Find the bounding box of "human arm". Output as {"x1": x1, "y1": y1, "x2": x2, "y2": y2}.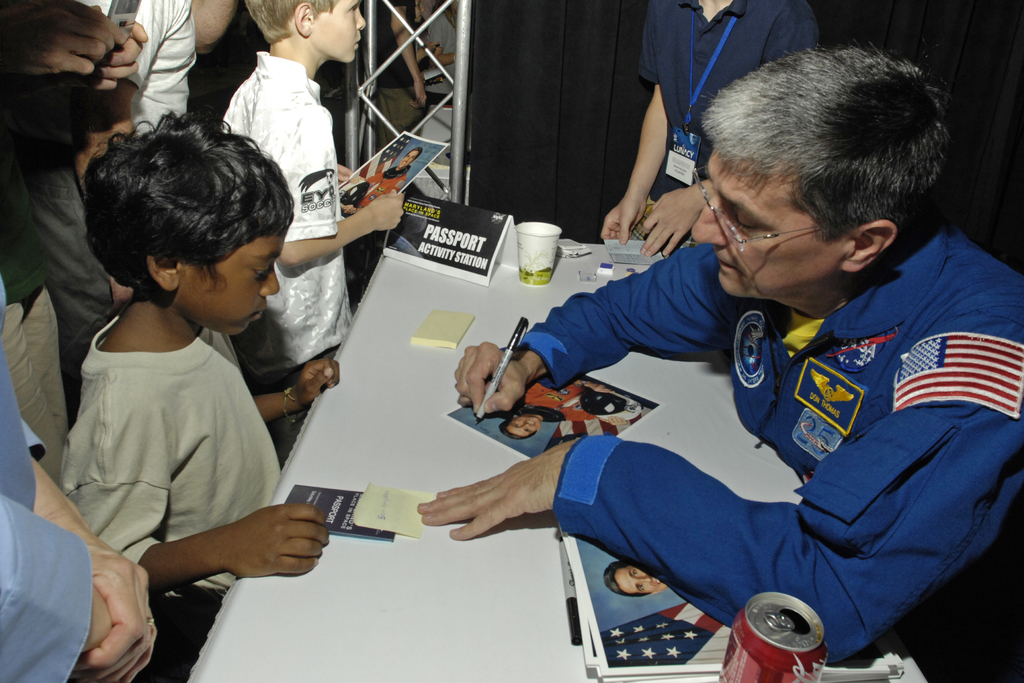
{"x1": 275, "y1": 101, "x2": 415, "y2": 272}.
